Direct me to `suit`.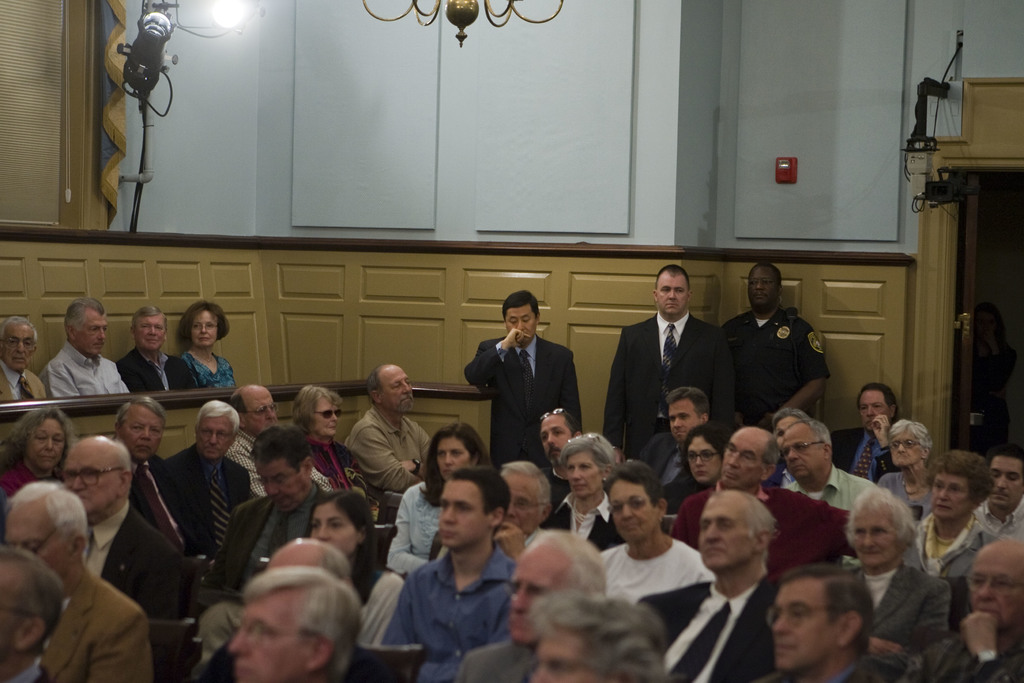
Direction: rect(0, 357, 47, 404).
